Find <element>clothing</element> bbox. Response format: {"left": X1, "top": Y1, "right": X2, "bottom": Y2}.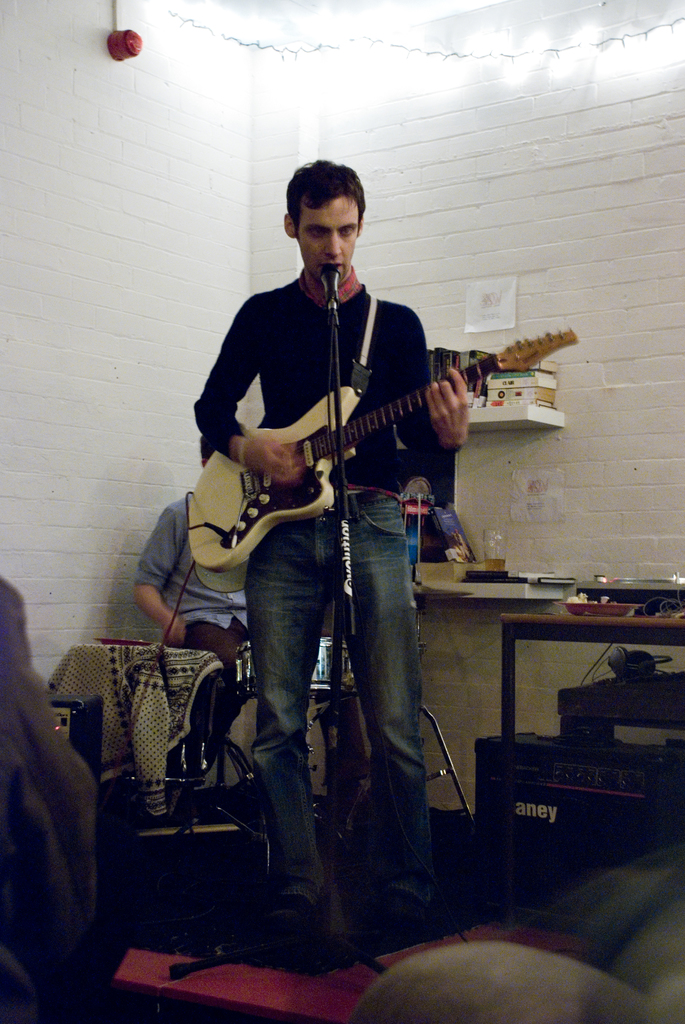
{"left": 246, "top": 524, "right": 453, "bottom": 930}.
